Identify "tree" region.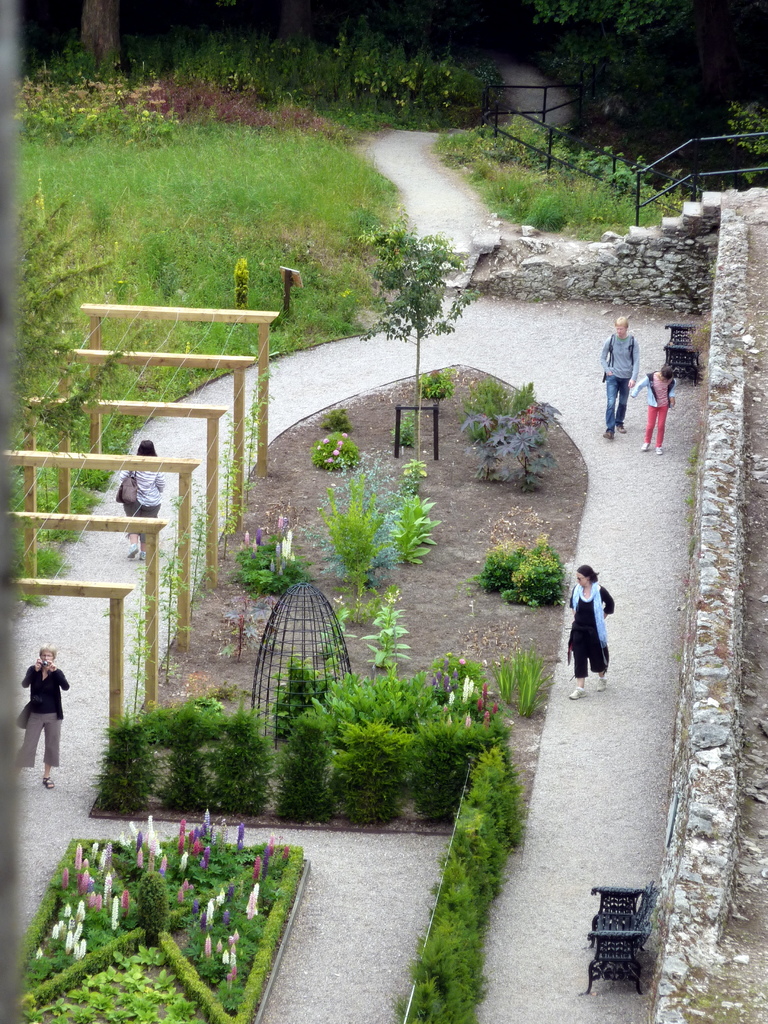
Region: l=334, t=724, r=411, b=834.
